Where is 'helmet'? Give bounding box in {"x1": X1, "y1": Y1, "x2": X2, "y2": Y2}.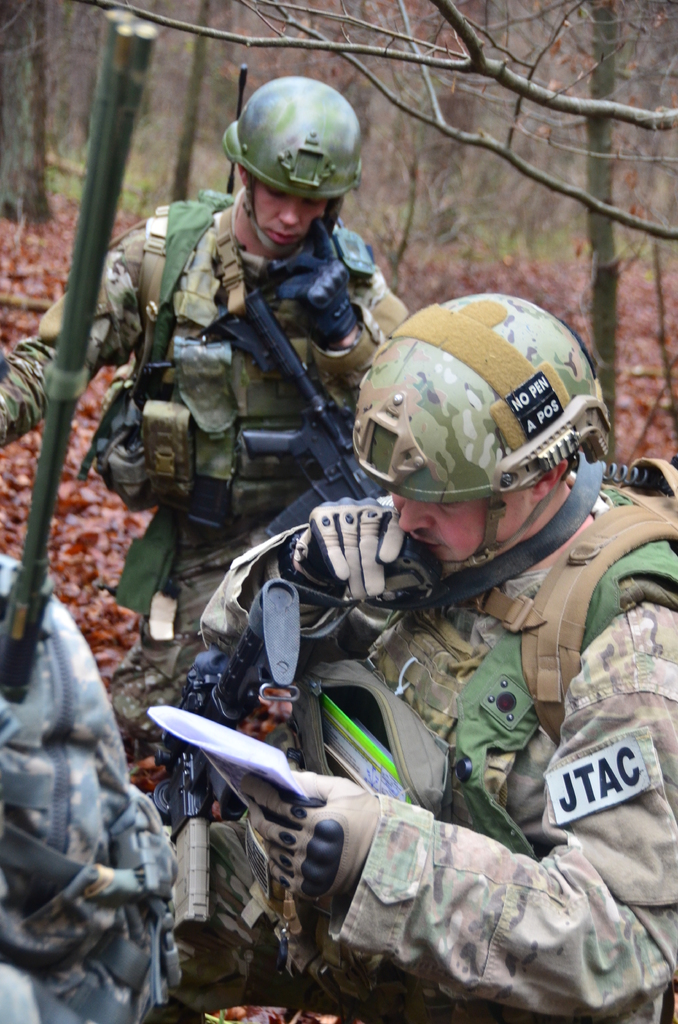
{"x1": 226, "y1": 83, "x2": 366, "y2": 256}.
